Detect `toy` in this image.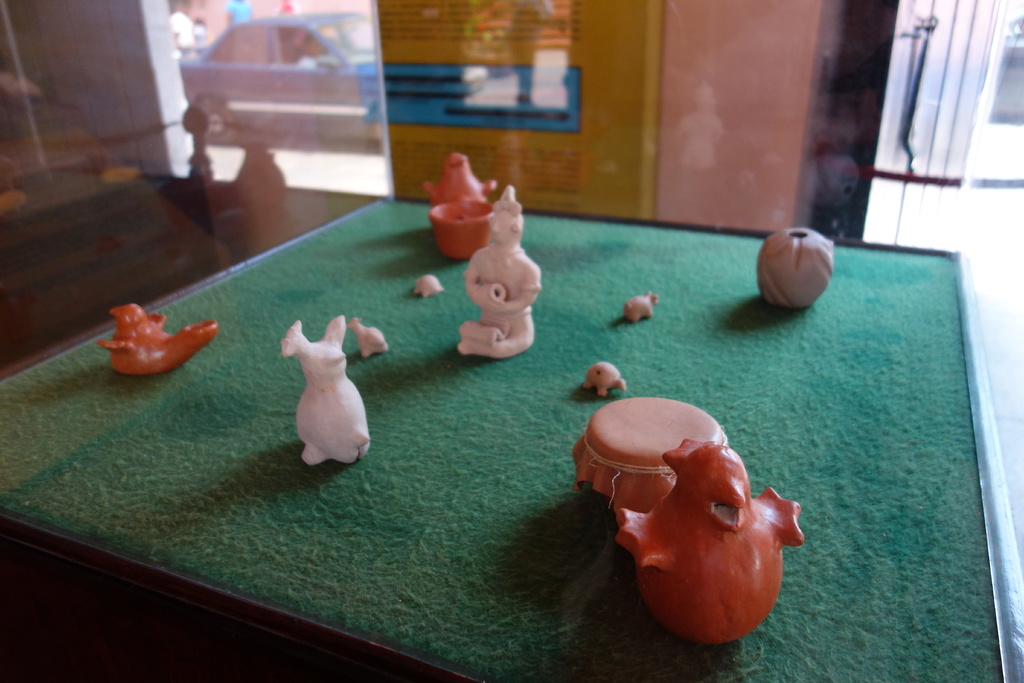
Detection: box(97, 300, 218, 375).
